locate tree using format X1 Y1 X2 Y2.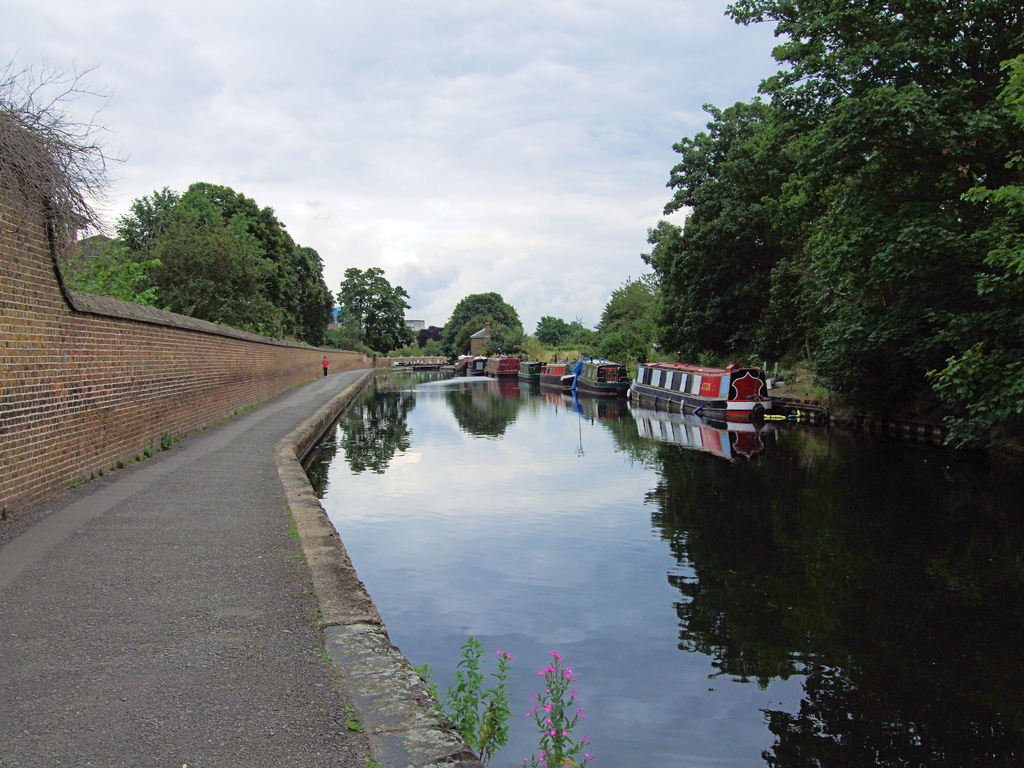
435 291 528 358.
